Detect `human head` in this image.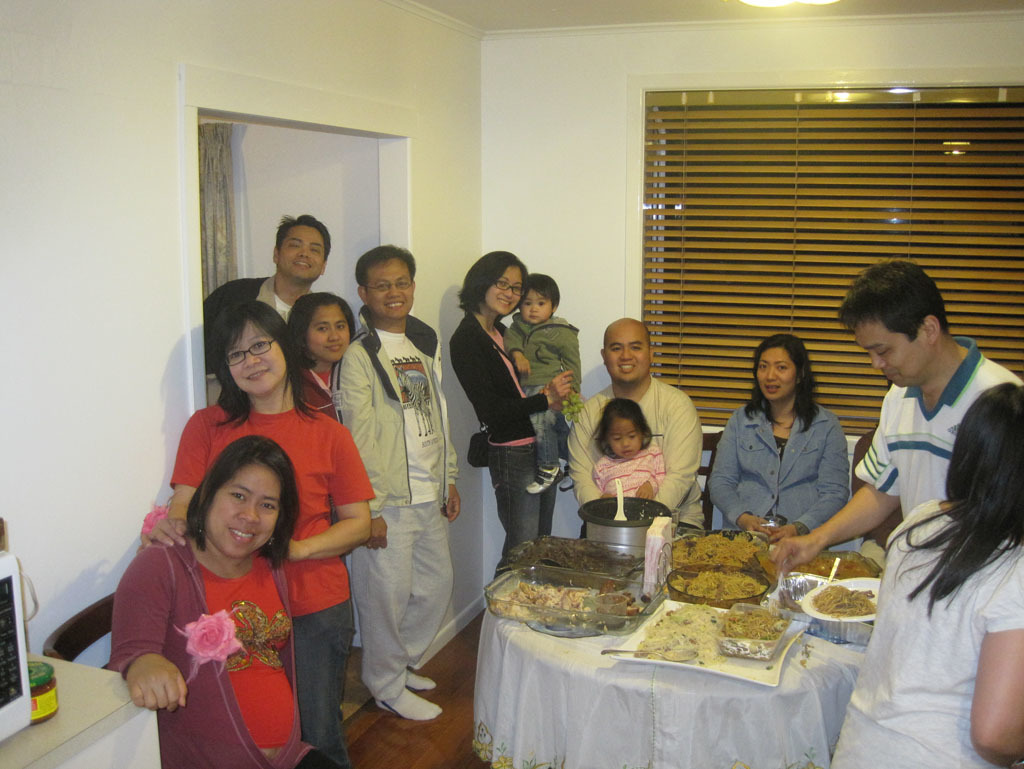
Detection: region(514, 271, 561, 322).
